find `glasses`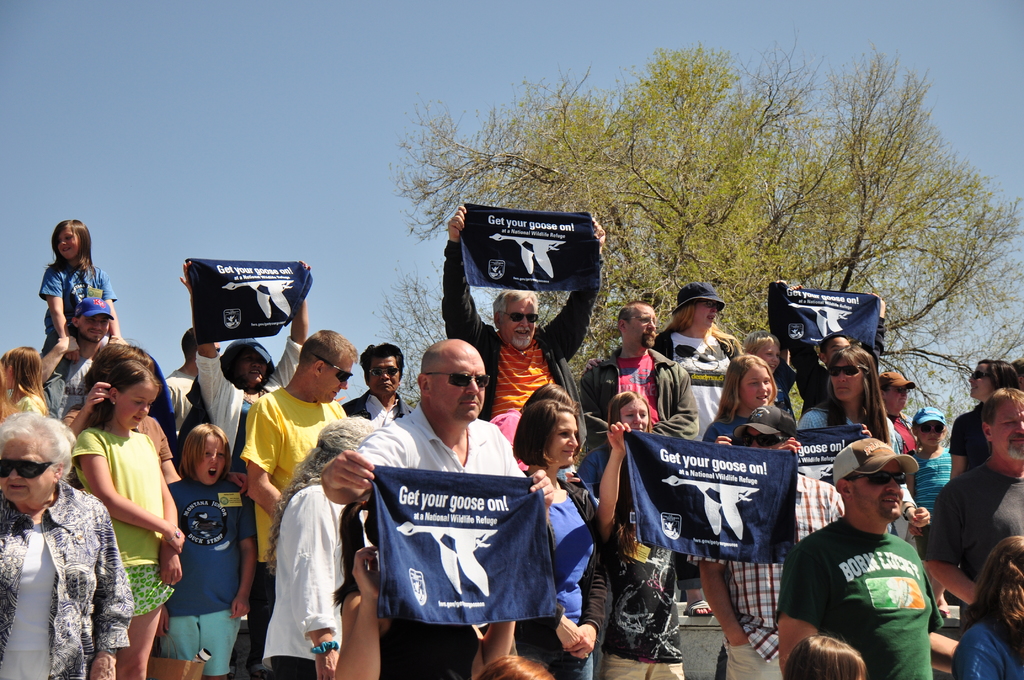
[502,312,540,328]
